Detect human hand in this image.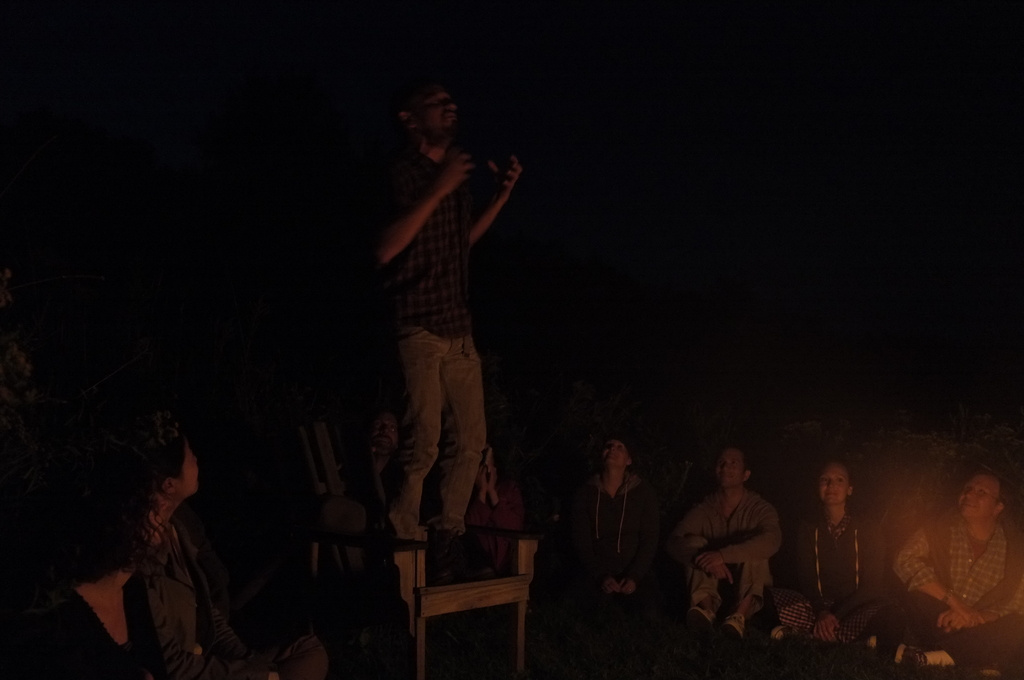
Detection: 707/565/739/585.
